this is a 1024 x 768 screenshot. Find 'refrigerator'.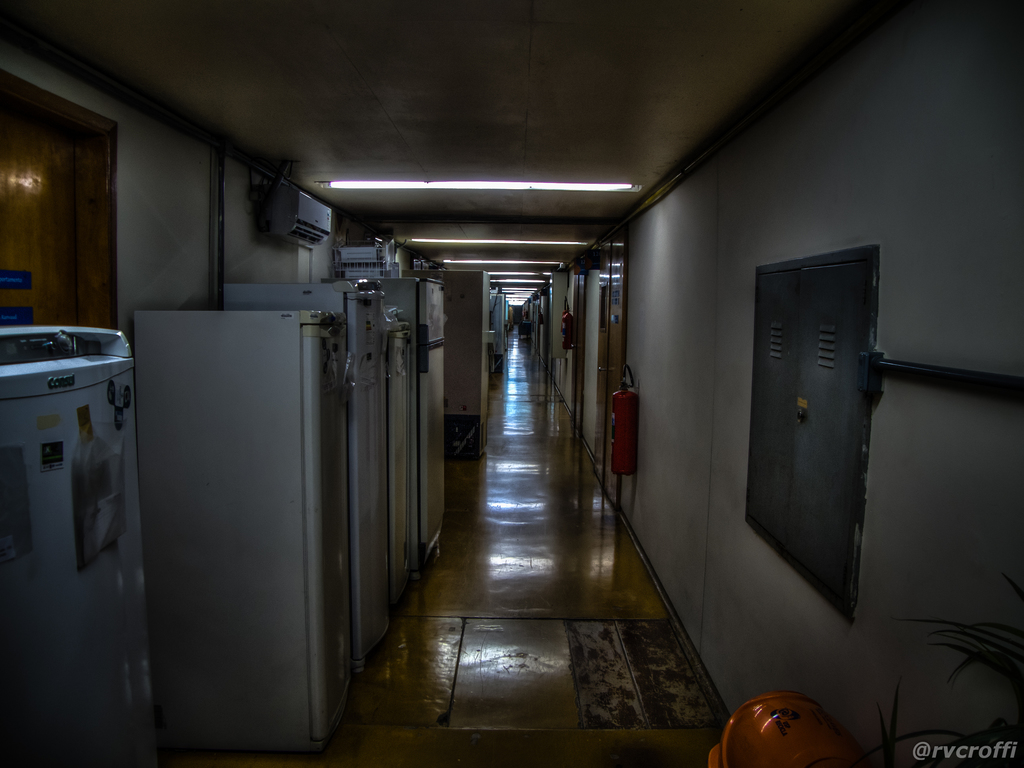
Bounding box: left=0, top=324, right=158, bottom=767.
